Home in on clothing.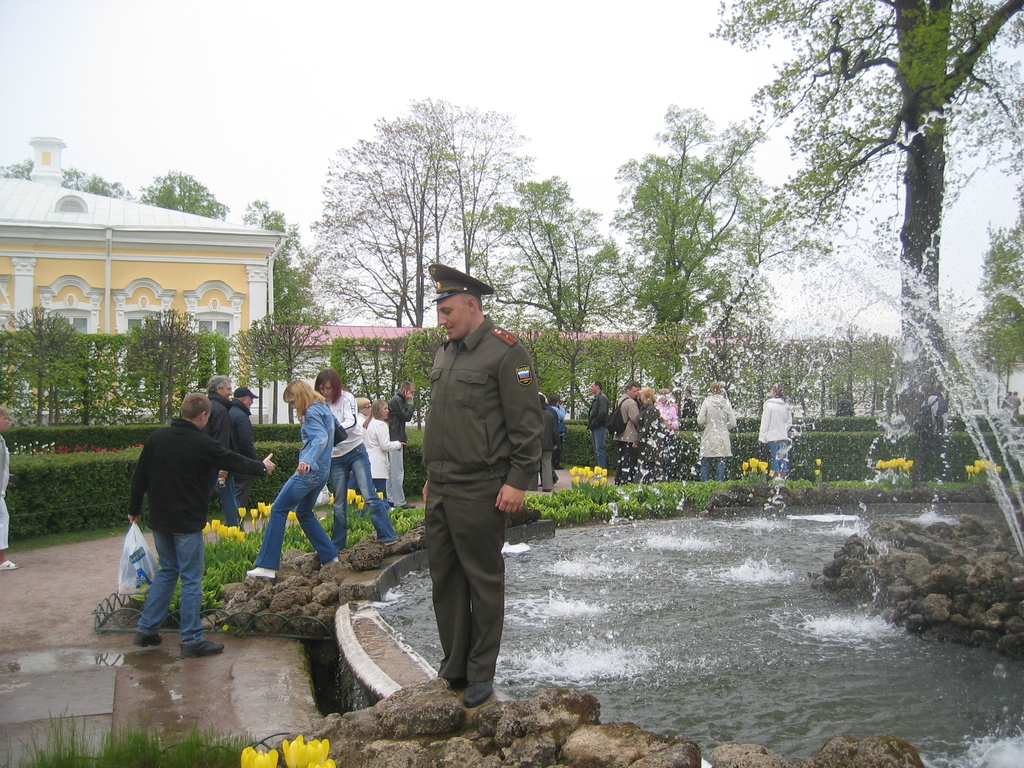
Homed in at (586,390,611,422).
